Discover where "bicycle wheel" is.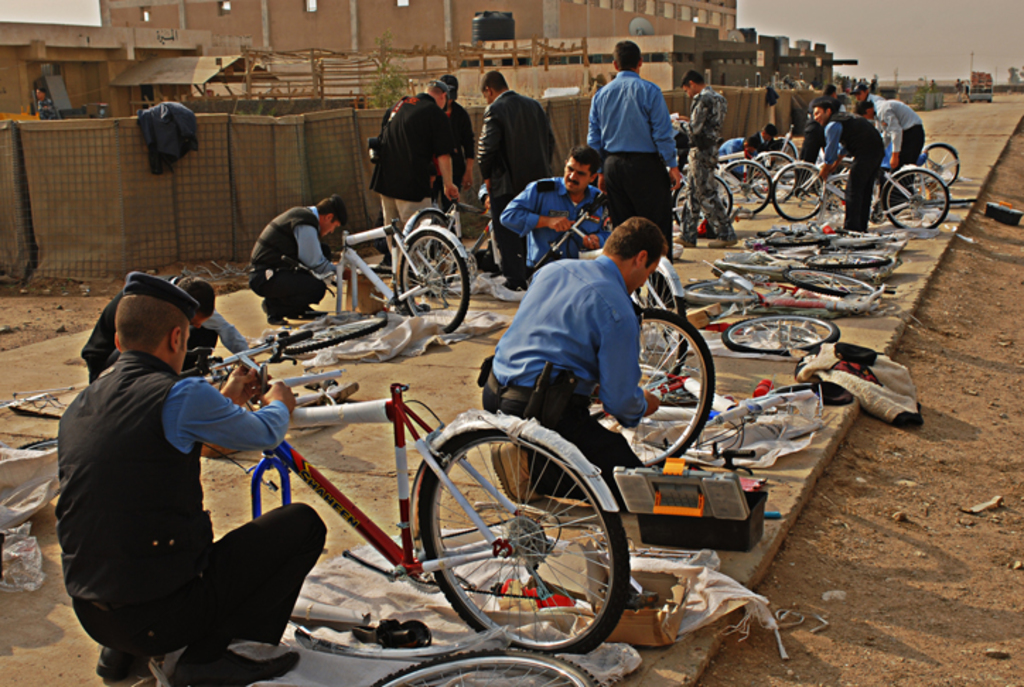
Discovered at pyautogui.locateOnScreen(723, 312, 839, 355).
